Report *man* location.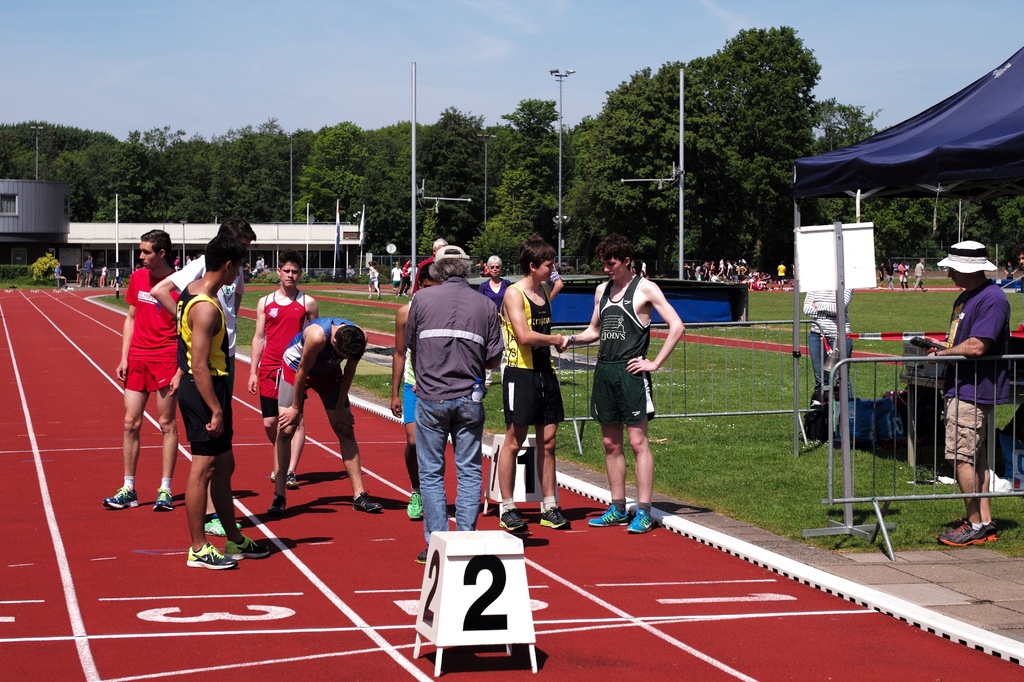
Report: <region>344, 262, 356, 276</region>.
